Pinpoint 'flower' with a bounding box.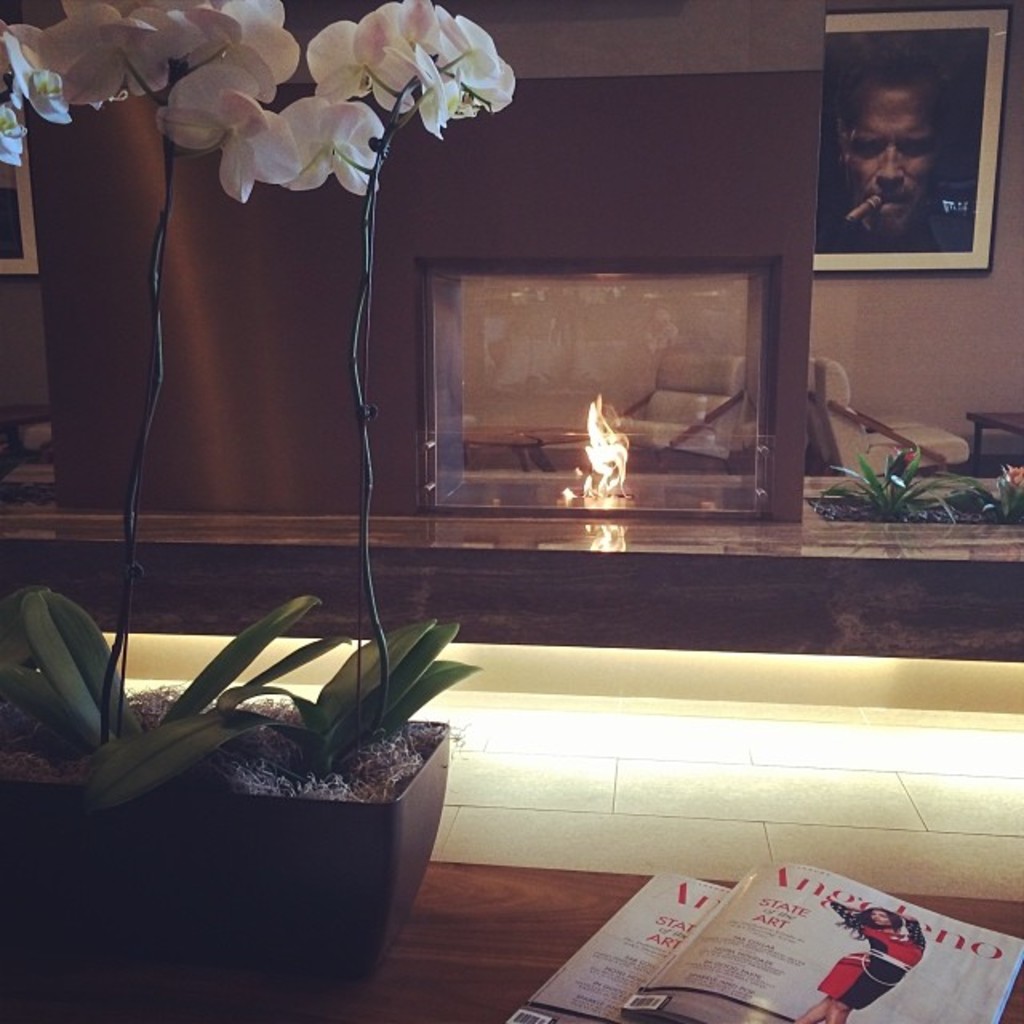
locate(37, 0, 189, 96).
